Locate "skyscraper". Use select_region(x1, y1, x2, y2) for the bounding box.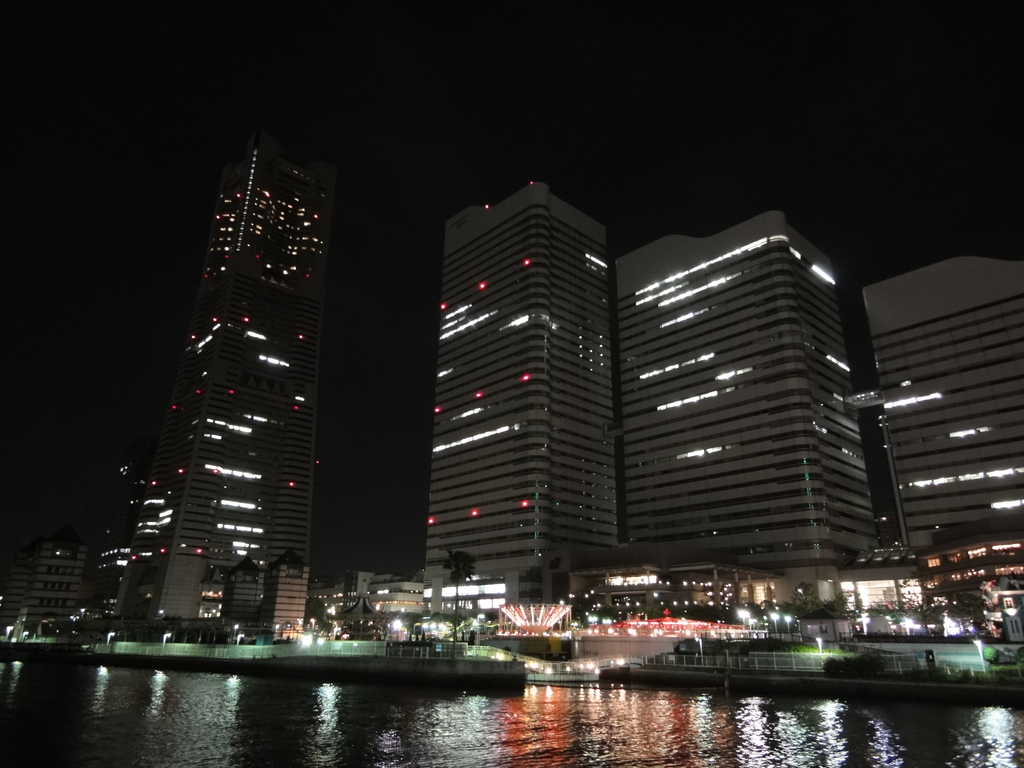
select_region(100, 107, 356, 642).
